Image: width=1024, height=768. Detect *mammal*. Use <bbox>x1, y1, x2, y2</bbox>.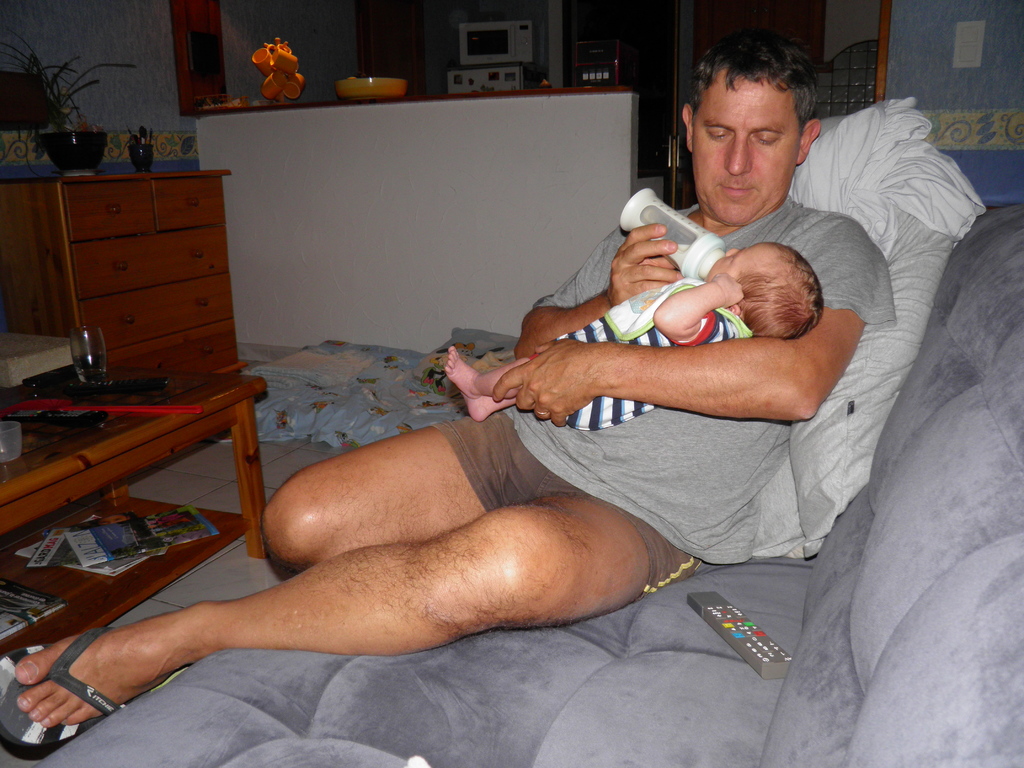
<bbox>0, 42, 885, 753</bbox>.
